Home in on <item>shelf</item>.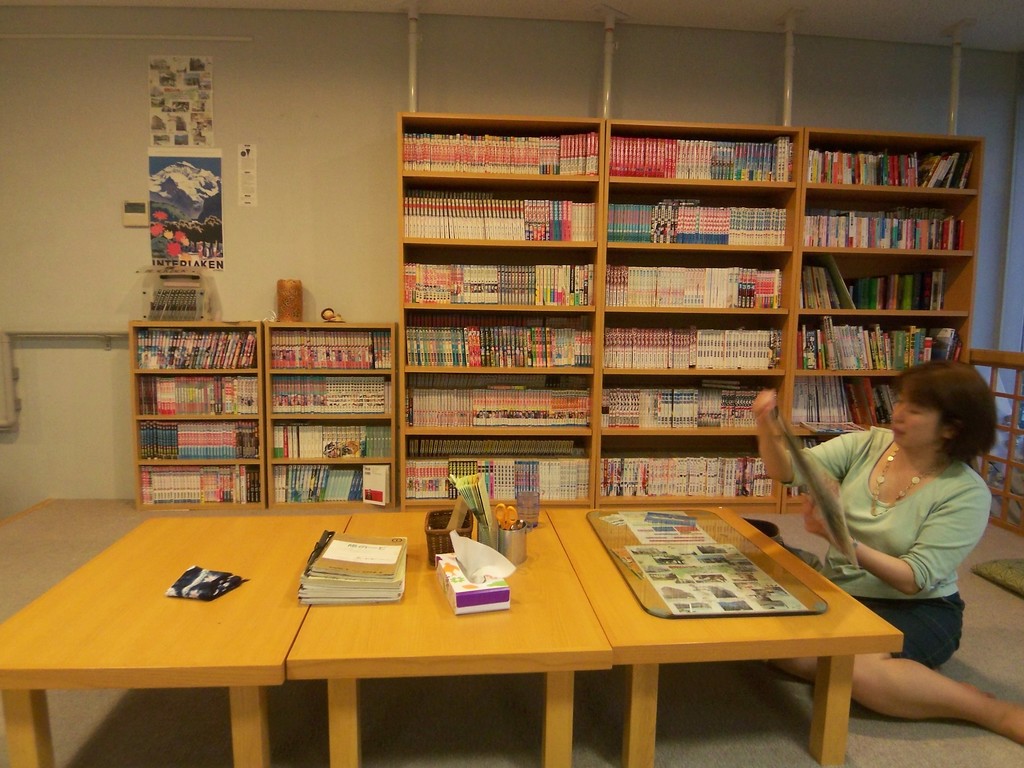
Homed in at select_region(415, 317, 611, 376).
